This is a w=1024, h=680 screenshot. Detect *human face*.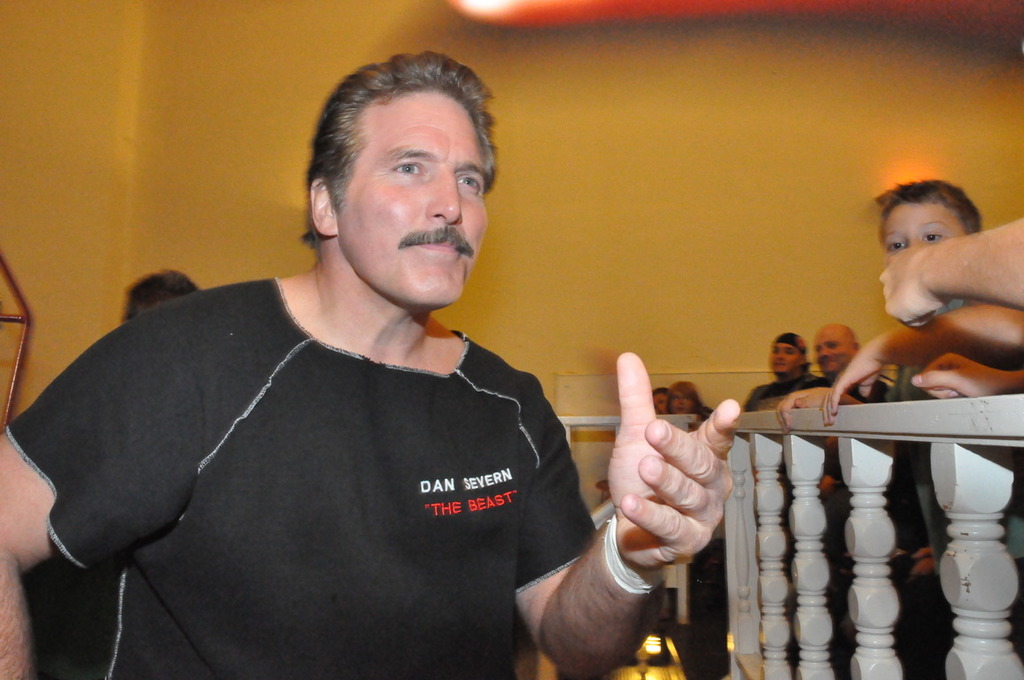
region(337, 87, 485, 305).
